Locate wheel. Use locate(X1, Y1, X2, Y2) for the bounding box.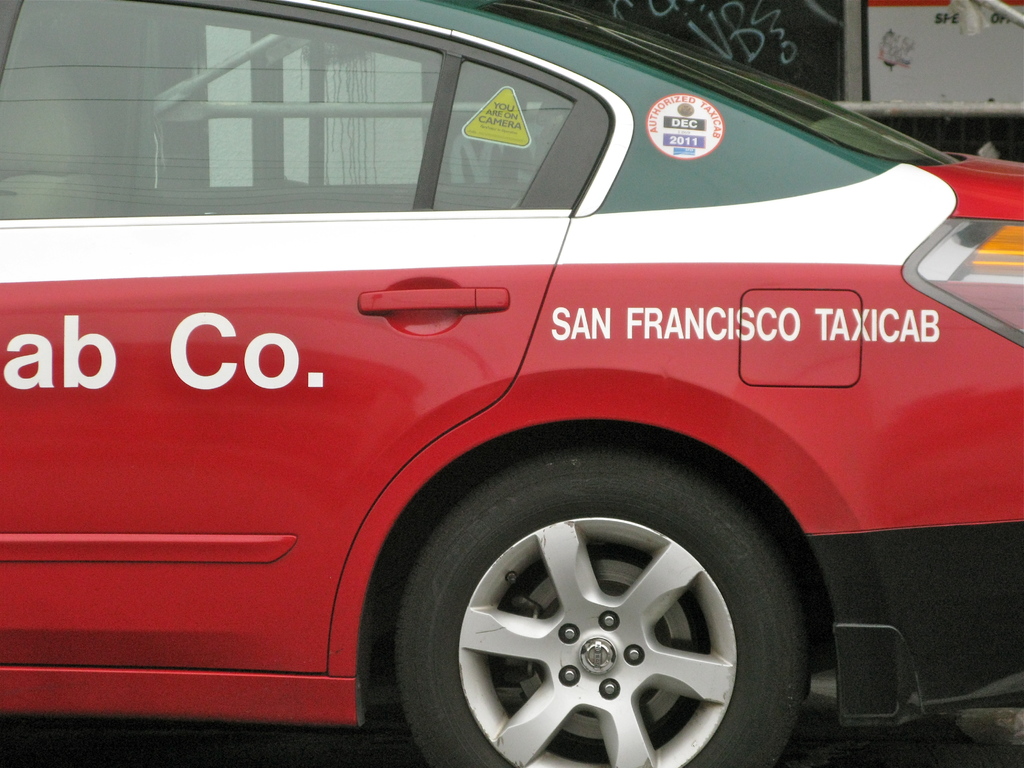
locate(393, 431, 829, 767).
